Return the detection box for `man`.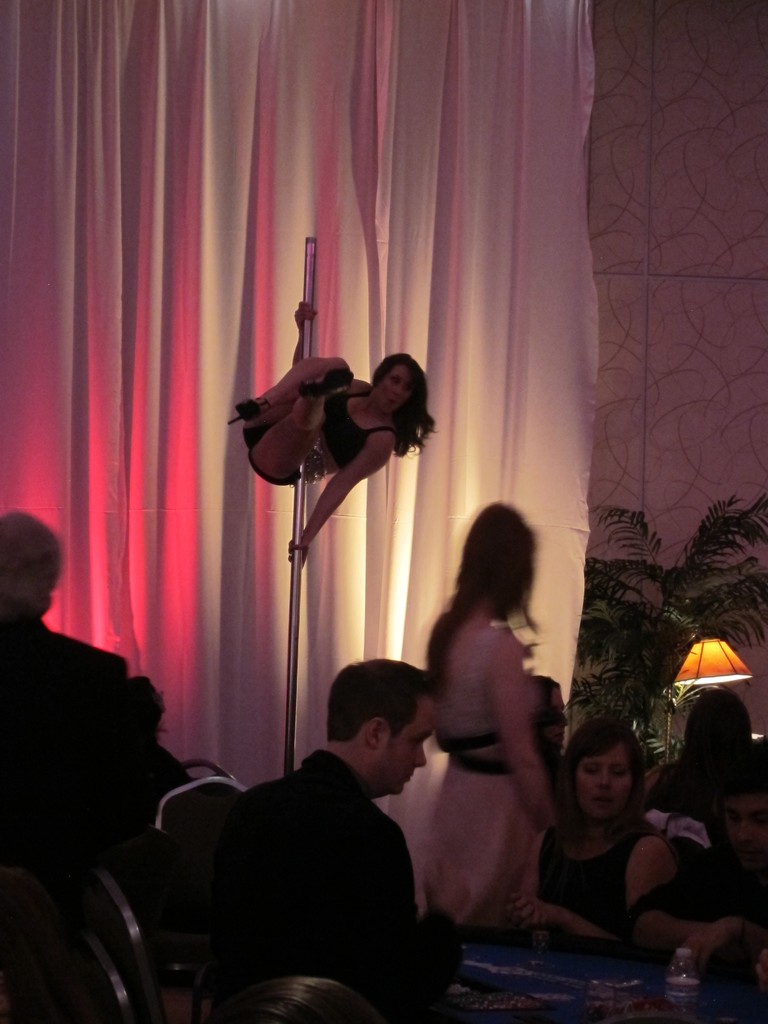
(x1=632, y1=739, x2=767, y2=987).
